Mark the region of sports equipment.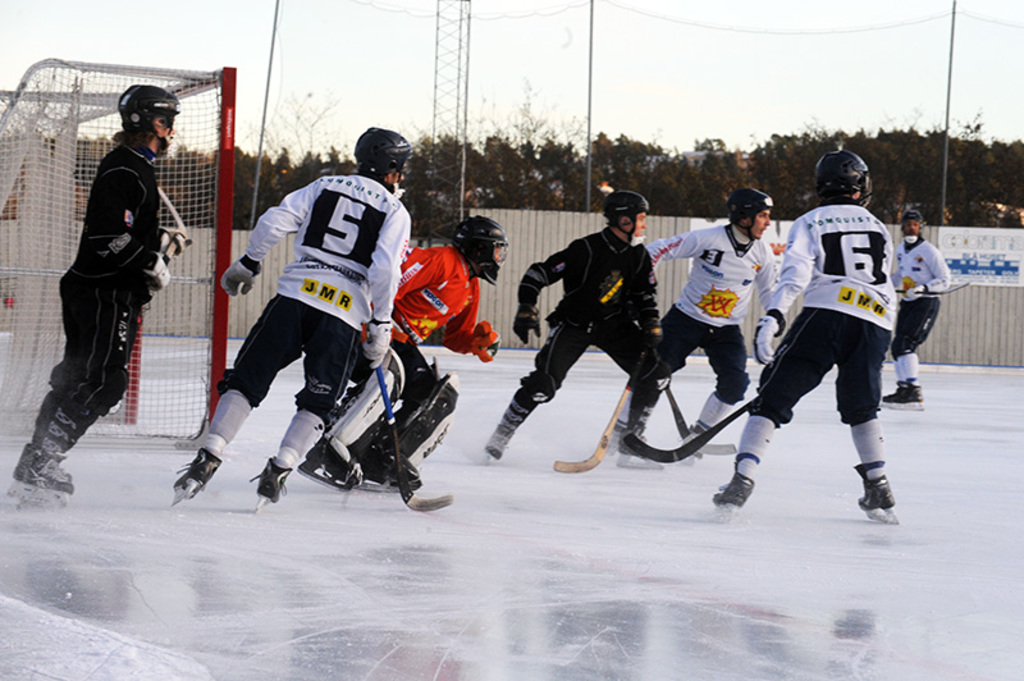
Region: (x1=550, y1=370, x2=635, y2=472).
